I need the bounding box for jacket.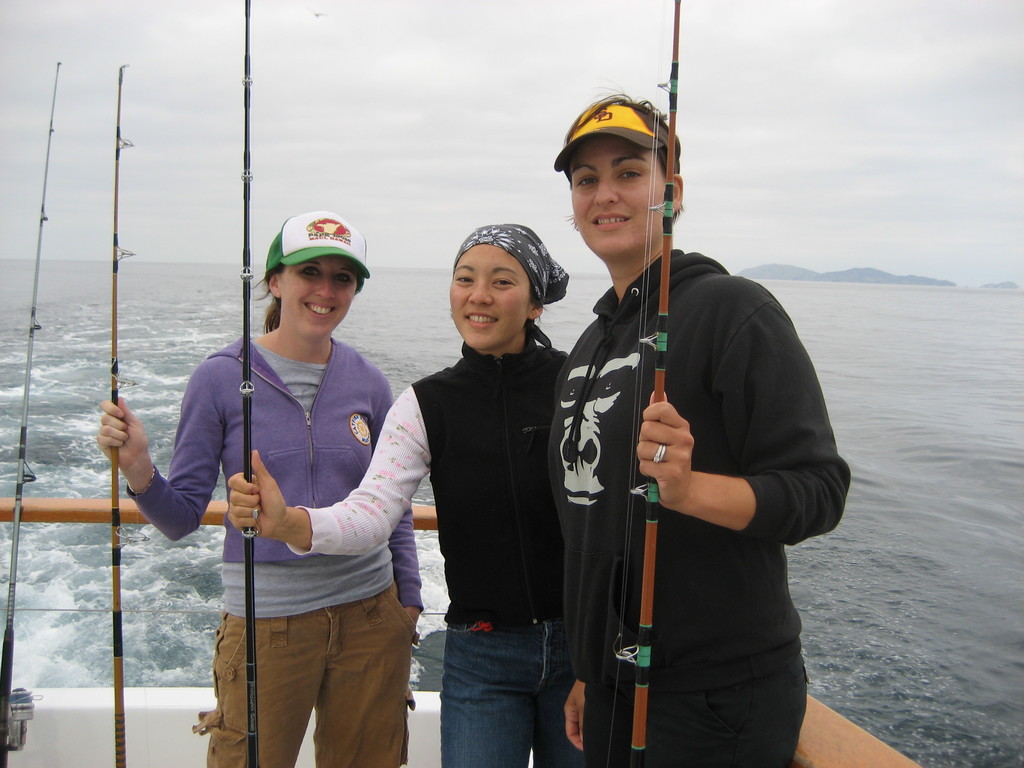
Here it is: [left=406, top=332, right=568, bottom=614].
